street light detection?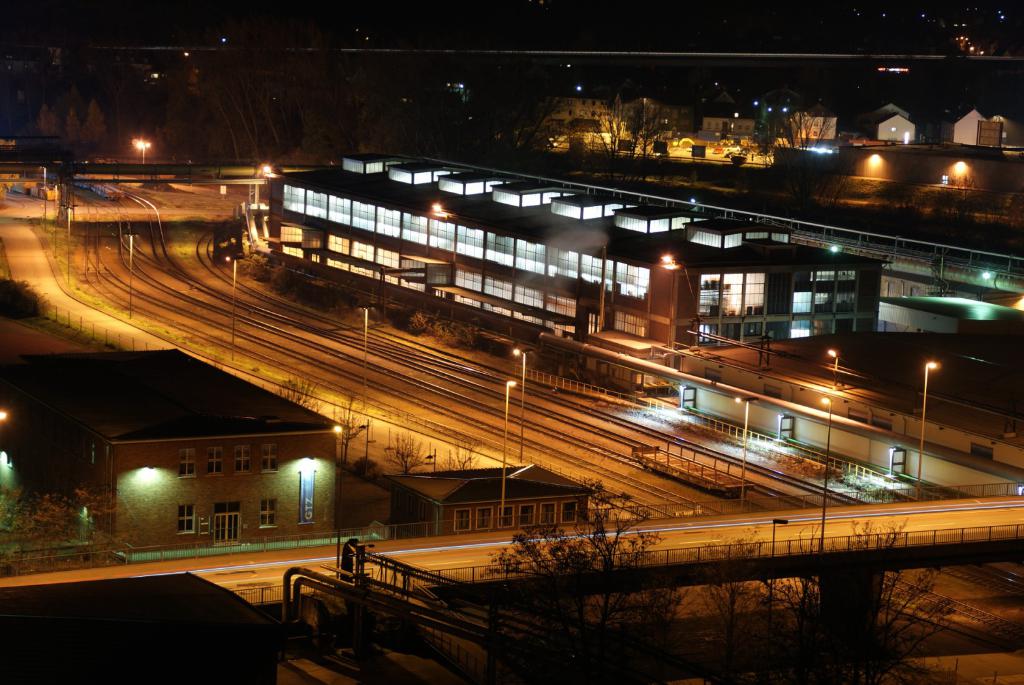
bbox(501, 379, 520, 529)
